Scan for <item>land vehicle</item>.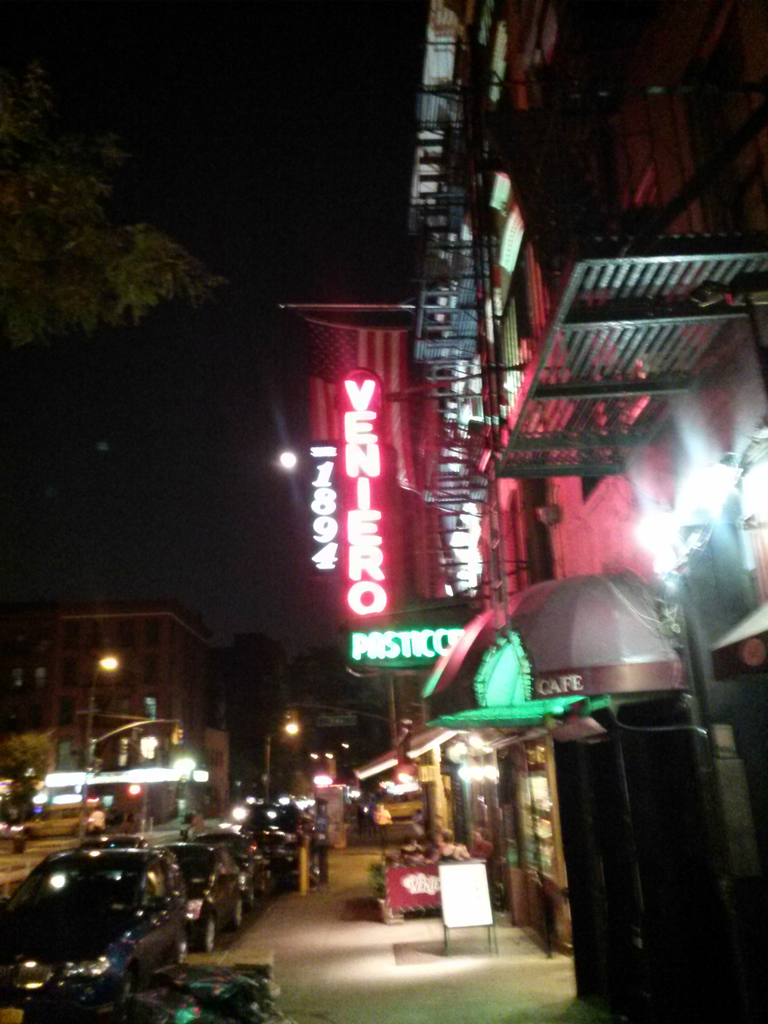
Scan result: locate(7, 829, 212, 1013).
